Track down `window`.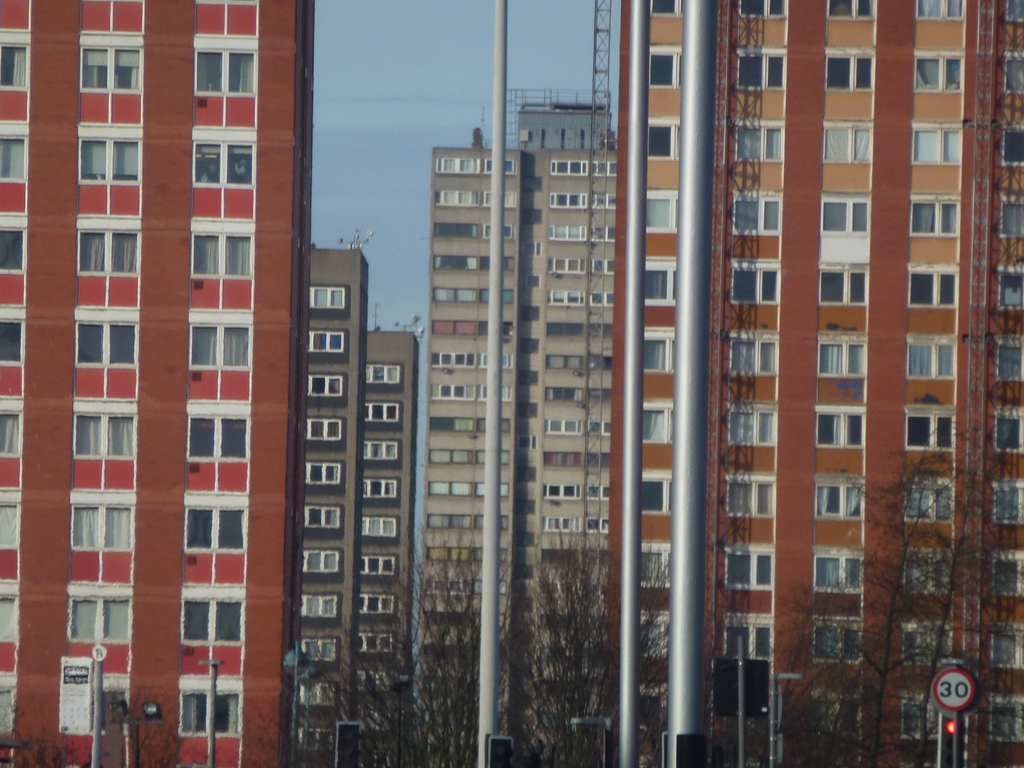
Tracked to [x1=308, y1=329, x2=344, y2=356].
